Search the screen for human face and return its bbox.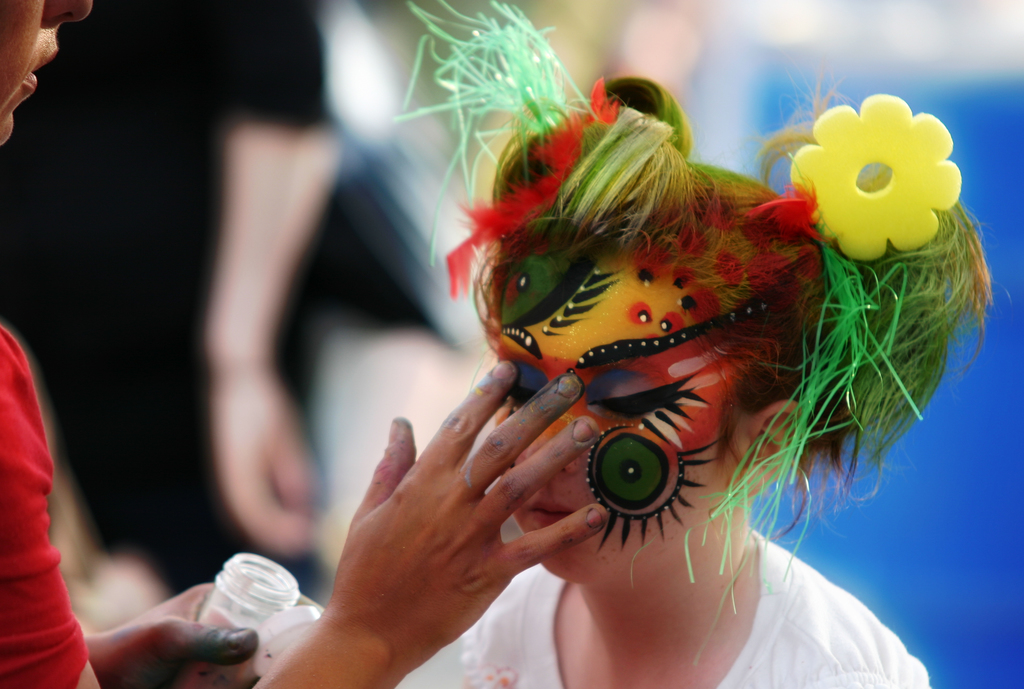
Found: 496, 250, 733, 577.
